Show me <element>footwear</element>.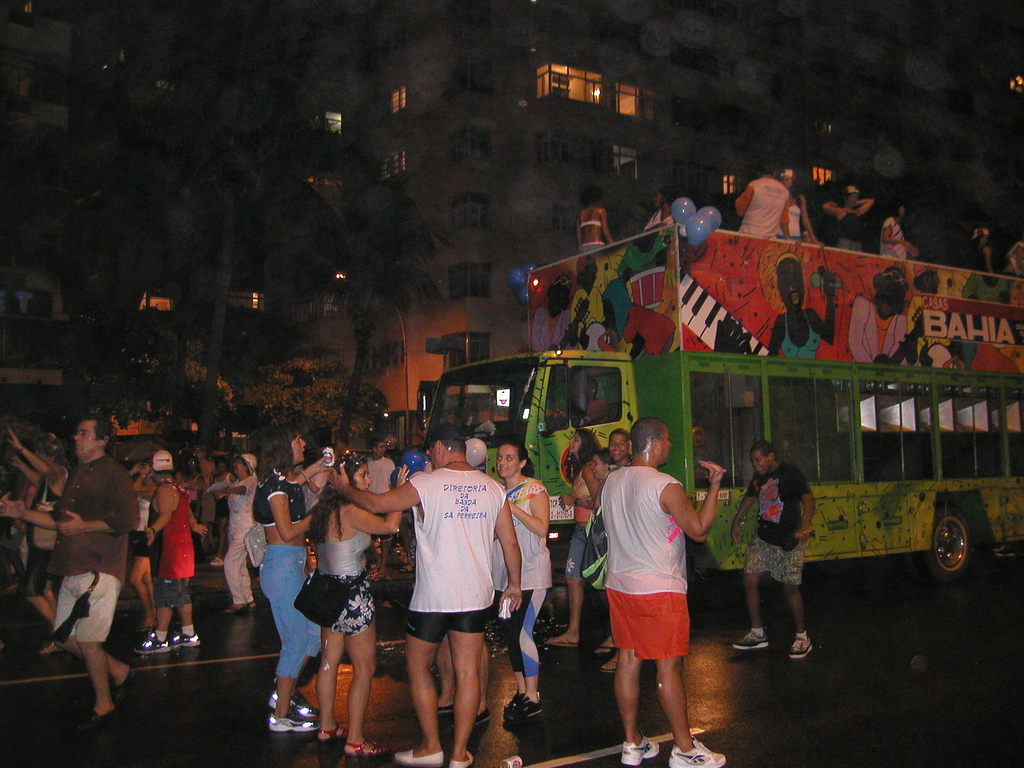
<element>footwear</element> is here: locate(733, 628, 769, 653).
